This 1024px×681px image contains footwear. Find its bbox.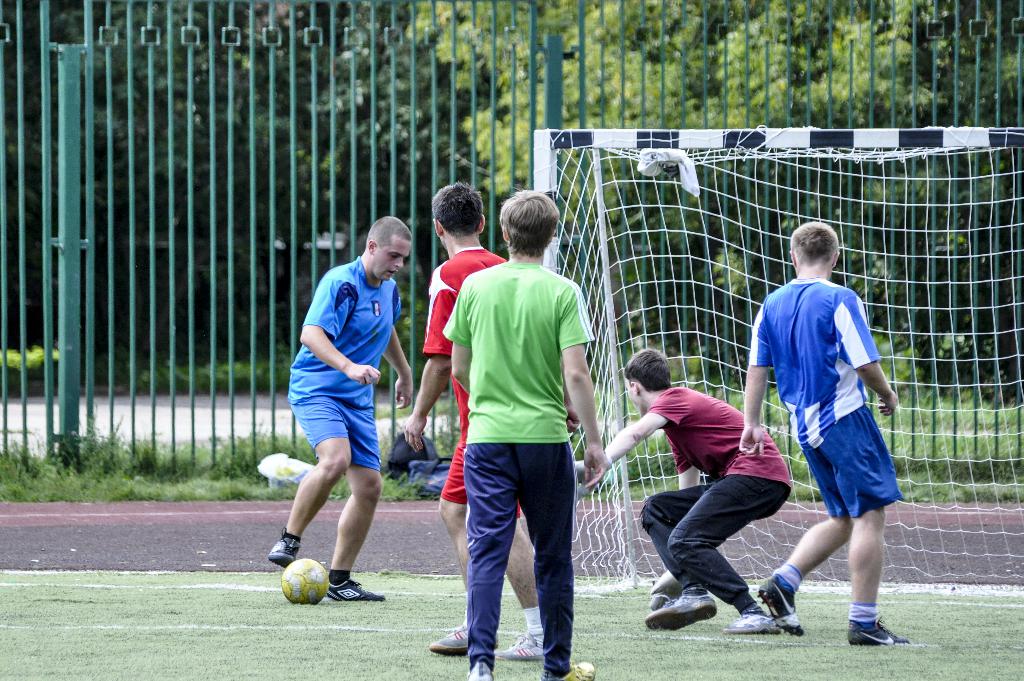
(557,660,594,680).
